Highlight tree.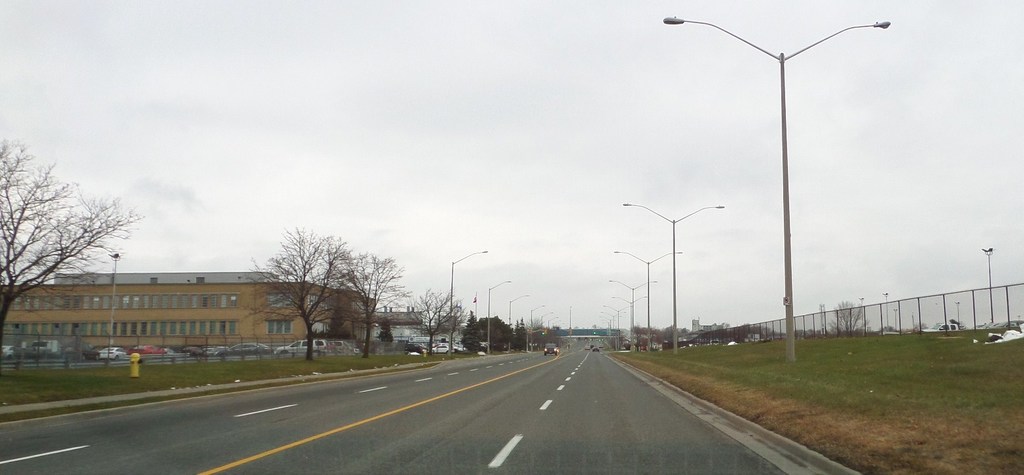
Highlighted region: (511,321,527,354).
